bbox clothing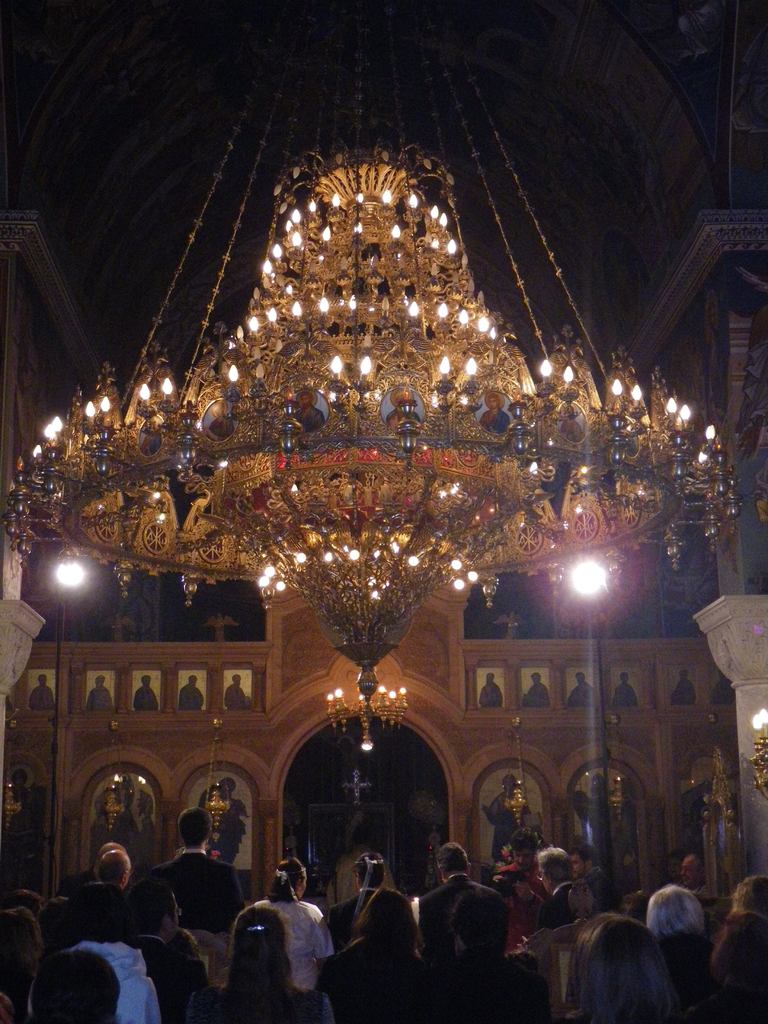
bbox=[227, 685, 249, 713]
